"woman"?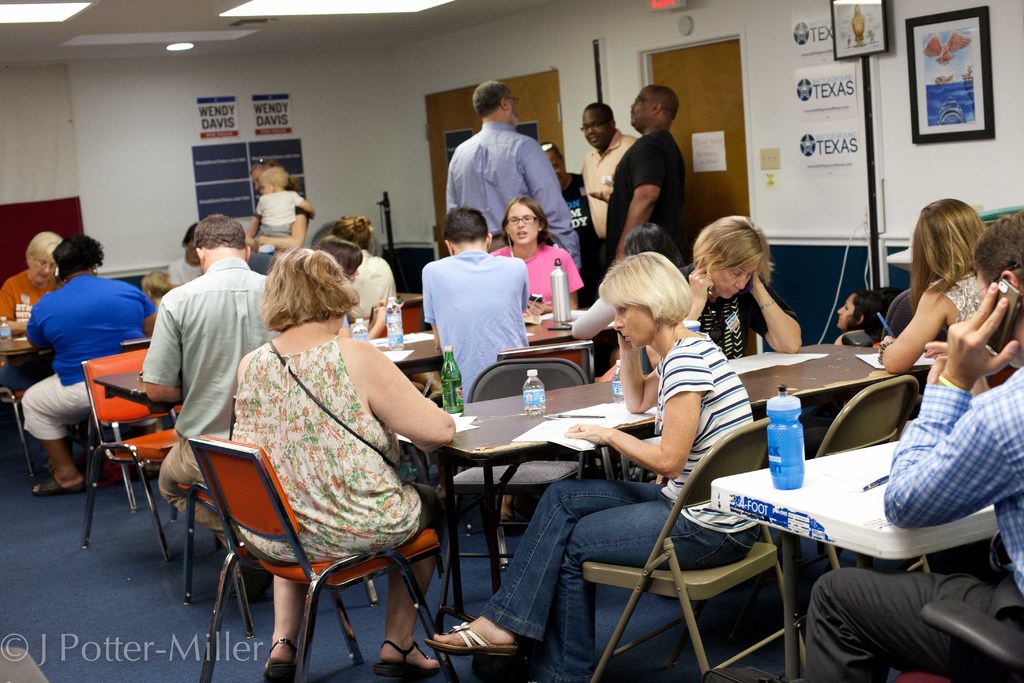
(874,194,986,377)
